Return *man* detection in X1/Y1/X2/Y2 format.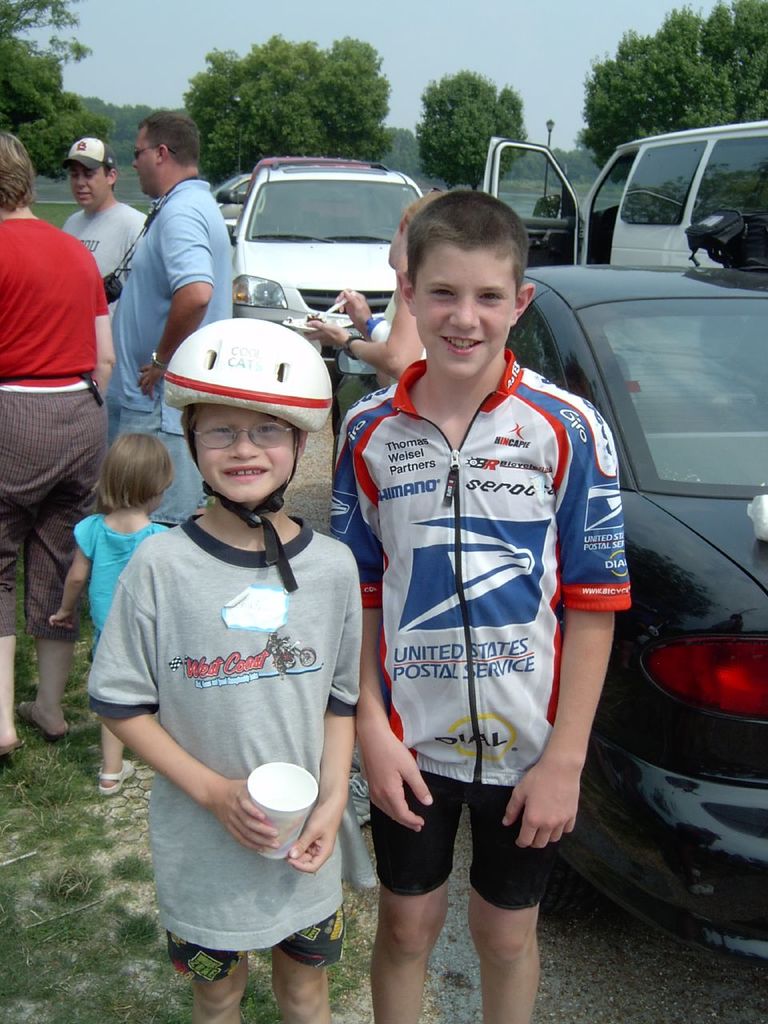
75/137/163/275.
